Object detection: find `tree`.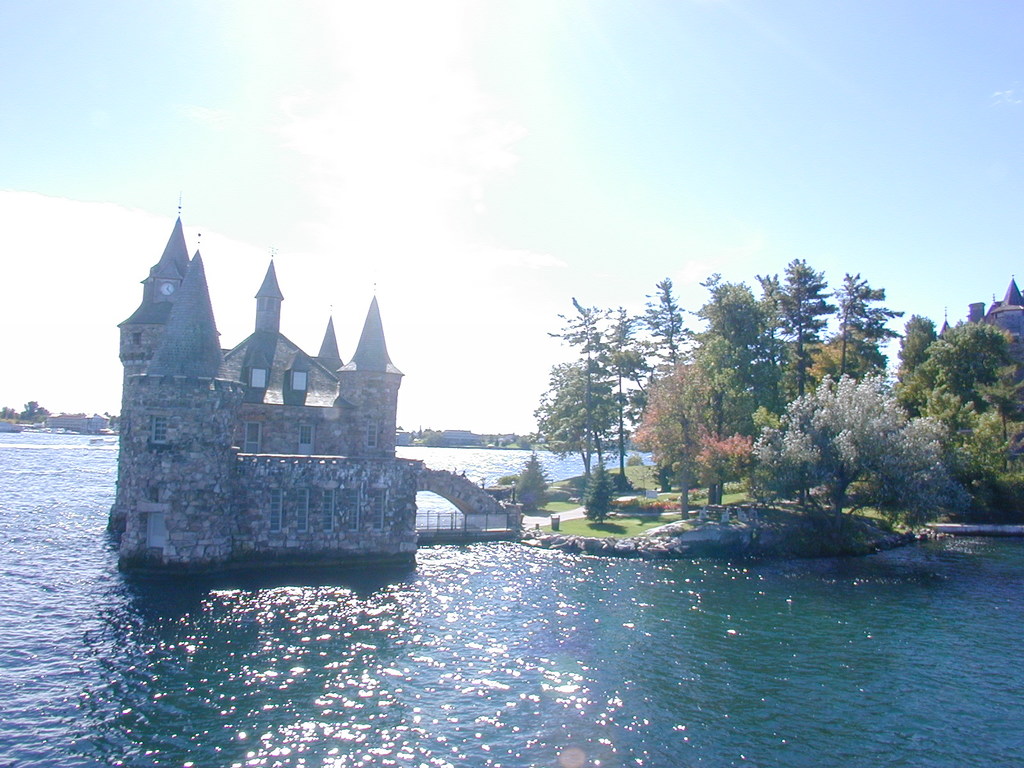
<bbox>819, 266, 898, 383</bbox>.
